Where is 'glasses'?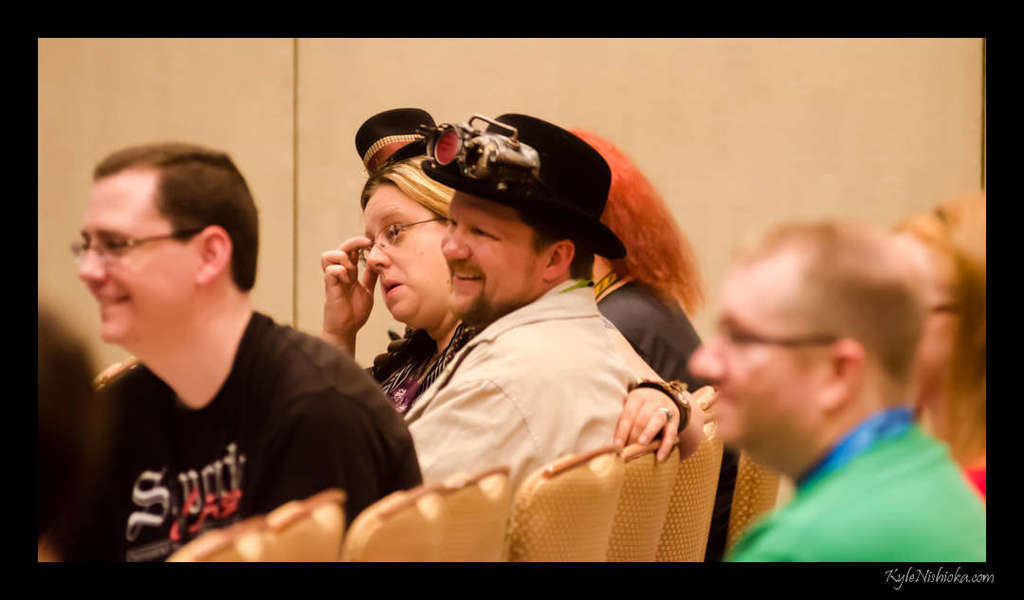
724:328:841:352.
